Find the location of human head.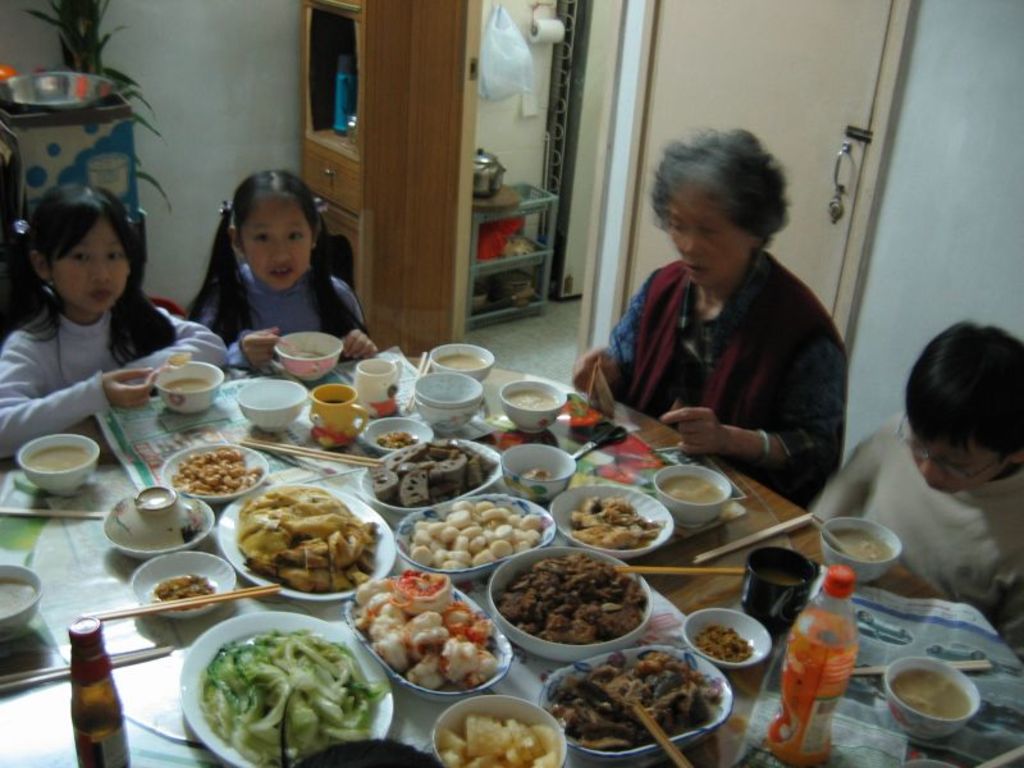
Location: {"left": 19, "top": 178, "right": 142, "bottom": 314}.
